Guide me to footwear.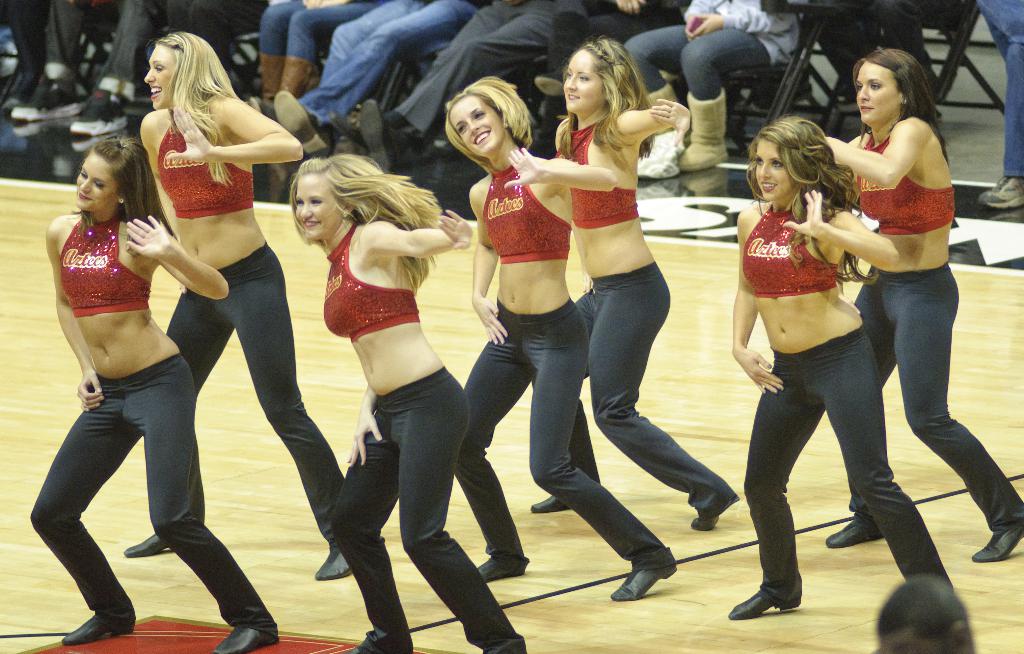
Guidance: (316, 548, 348, 582).
